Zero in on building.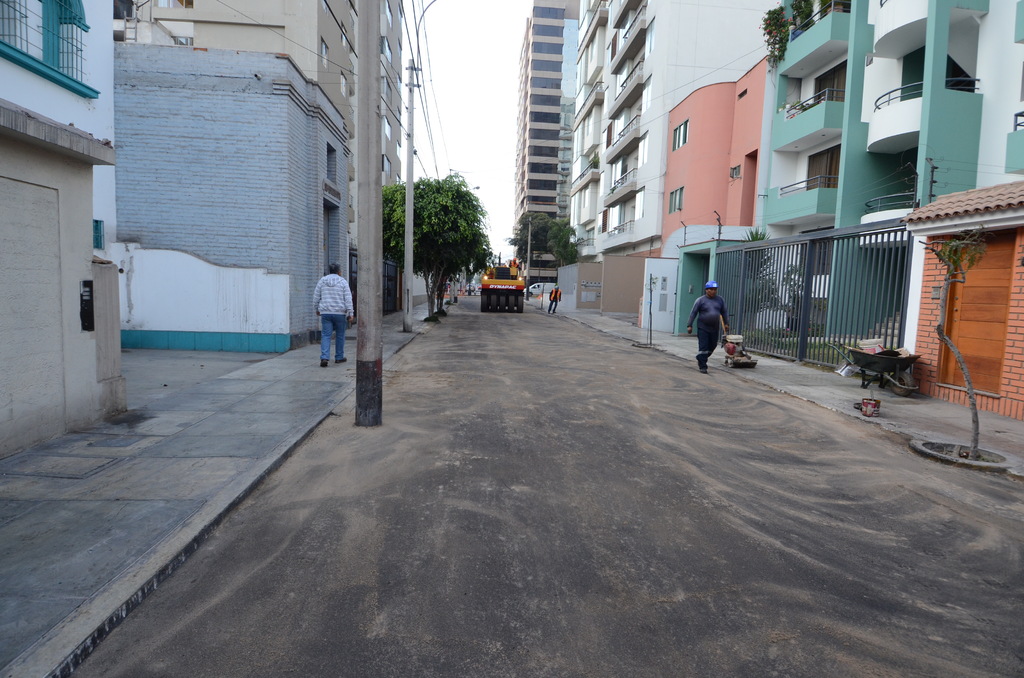
Zeroed in: {"x1": 519, "y1": 2, "x2": 583, "y2": 304}.
